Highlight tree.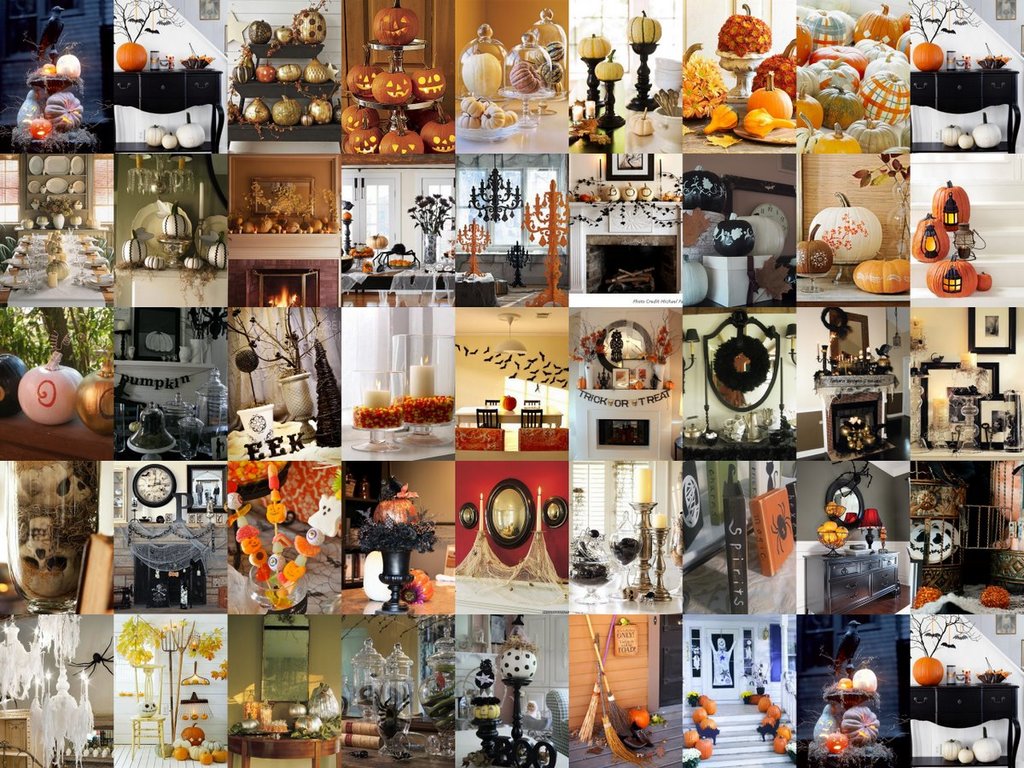
Highlighted region: (38,306,78,368).
